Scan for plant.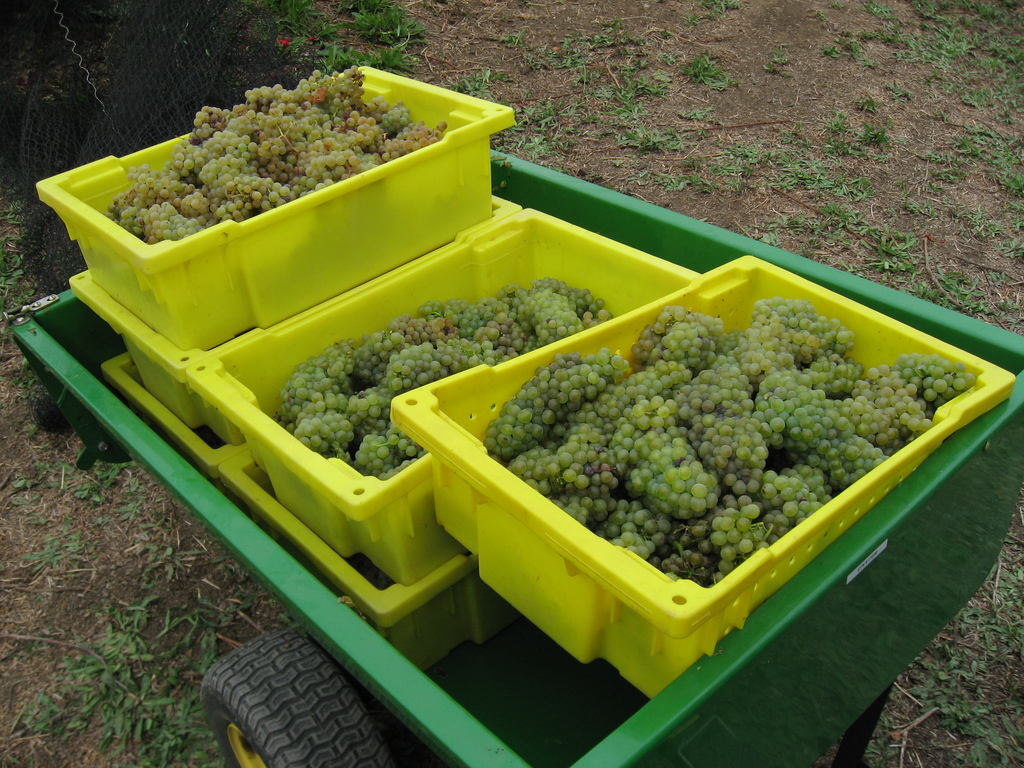
Scan result: BBox(856, 28, 879, 41).
